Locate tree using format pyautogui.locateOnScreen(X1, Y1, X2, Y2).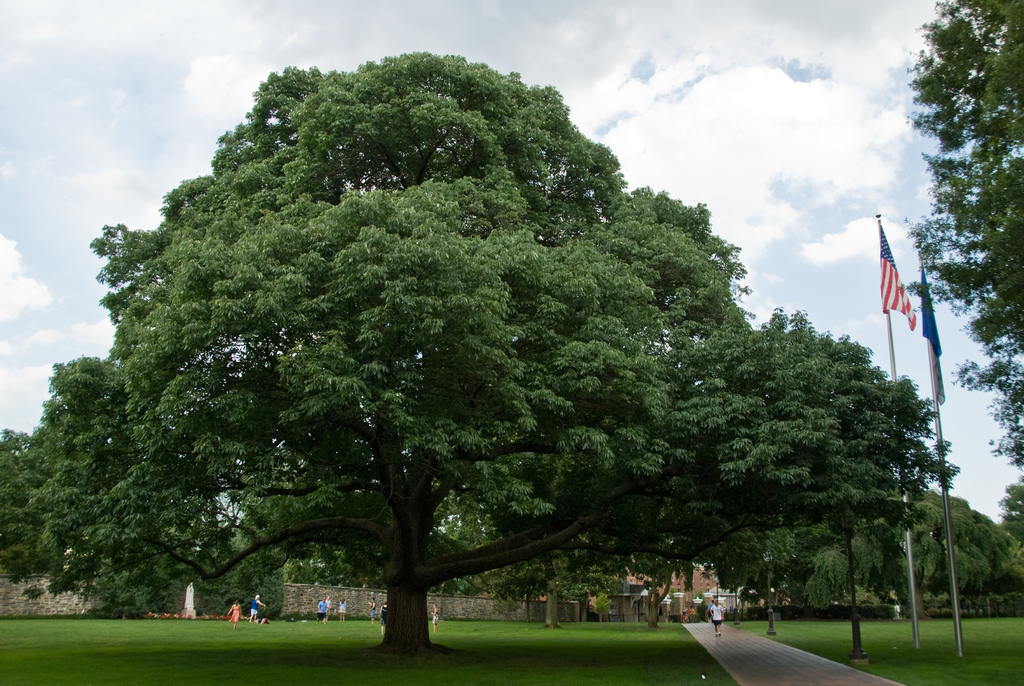
pyautogui.locateOnScreen(942, 487, 991, 619).
